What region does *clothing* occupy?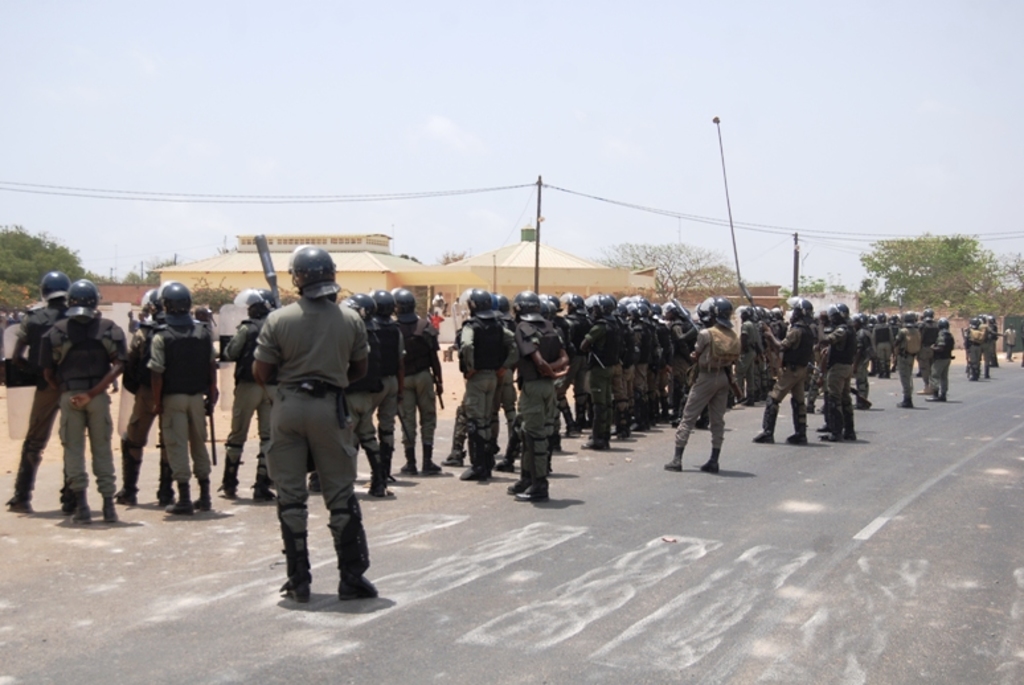
[left=617, top=307, right=636, bottom=442].
